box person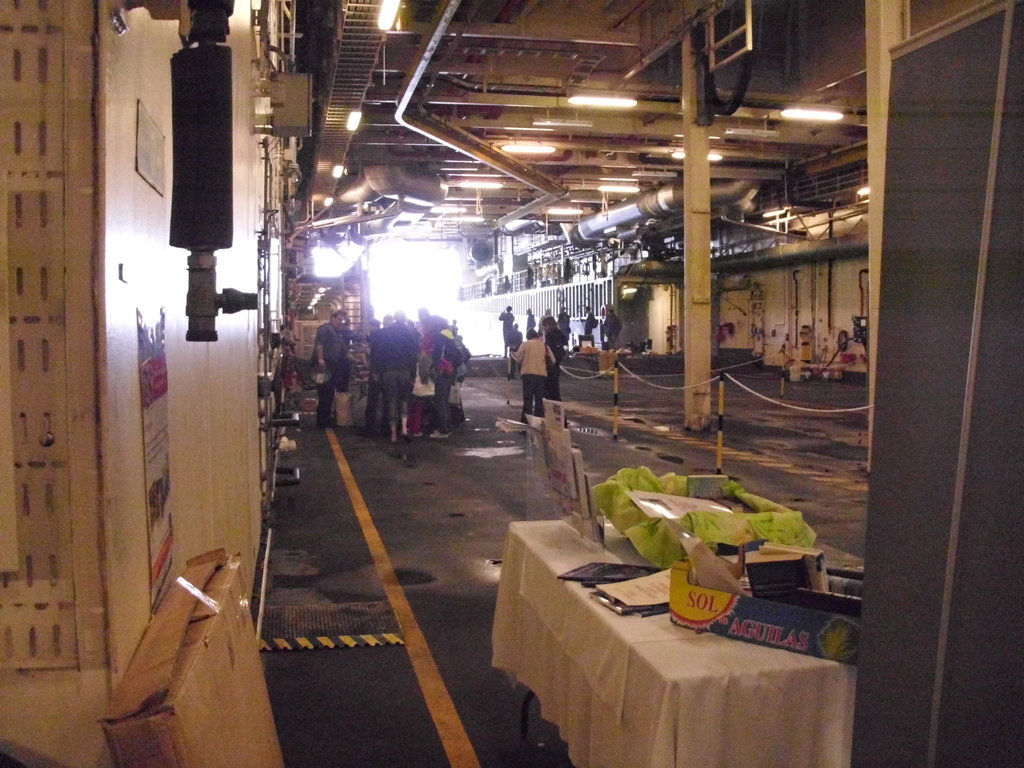
{"x1": 581, "y1": 302, "x2": 593, "y2": 333}
